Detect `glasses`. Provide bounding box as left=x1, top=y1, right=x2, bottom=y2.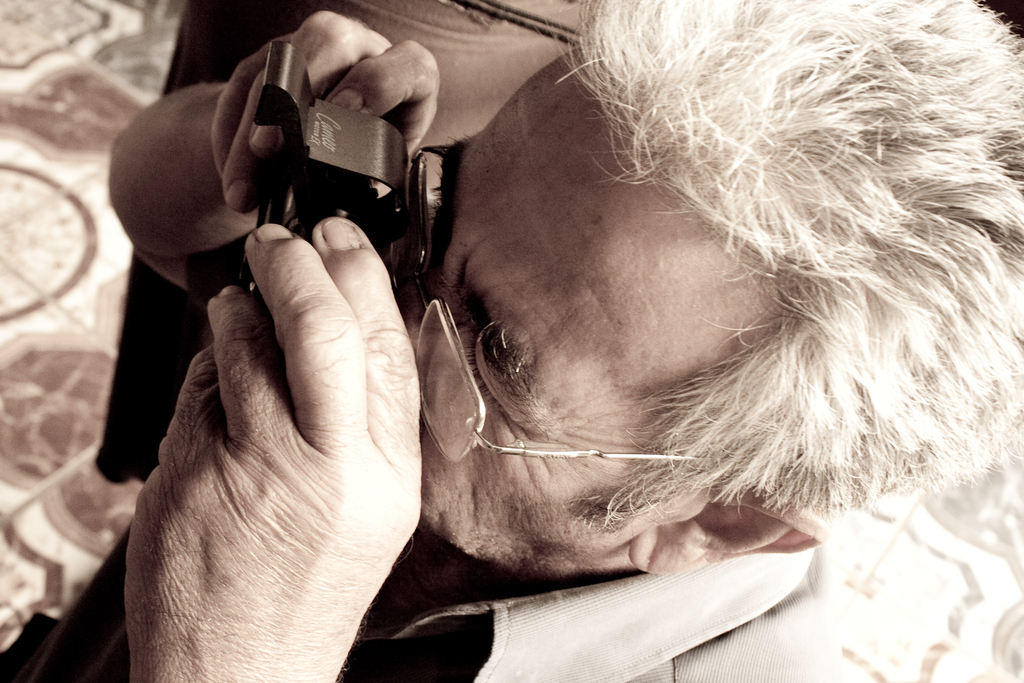
left=387, top=140, right=724, bottom=465.
